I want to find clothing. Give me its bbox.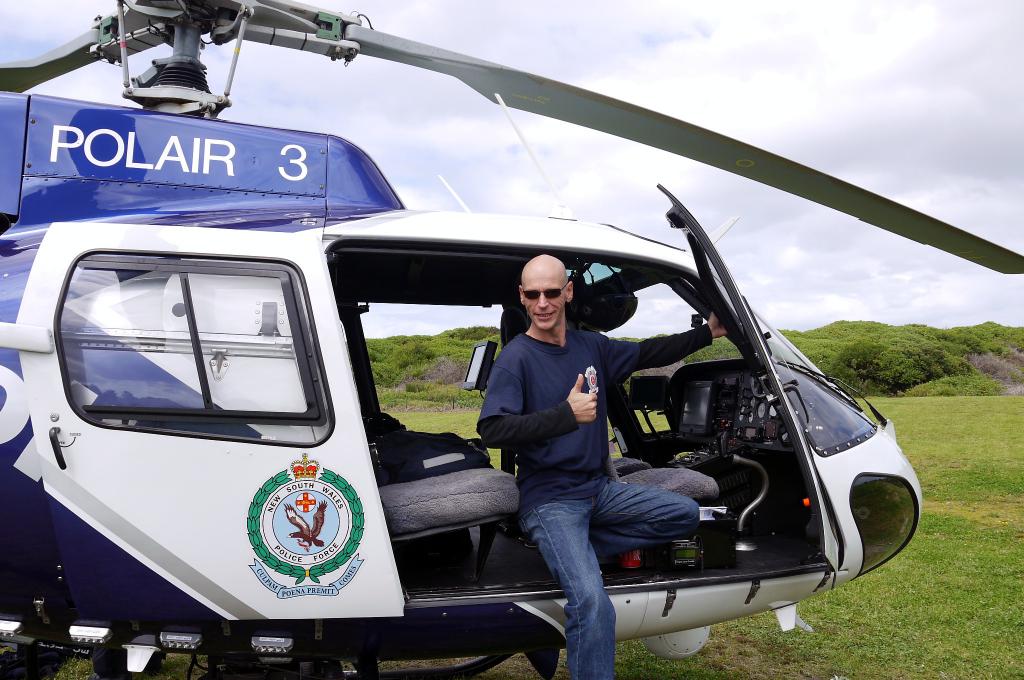
(474,321,710,679).
